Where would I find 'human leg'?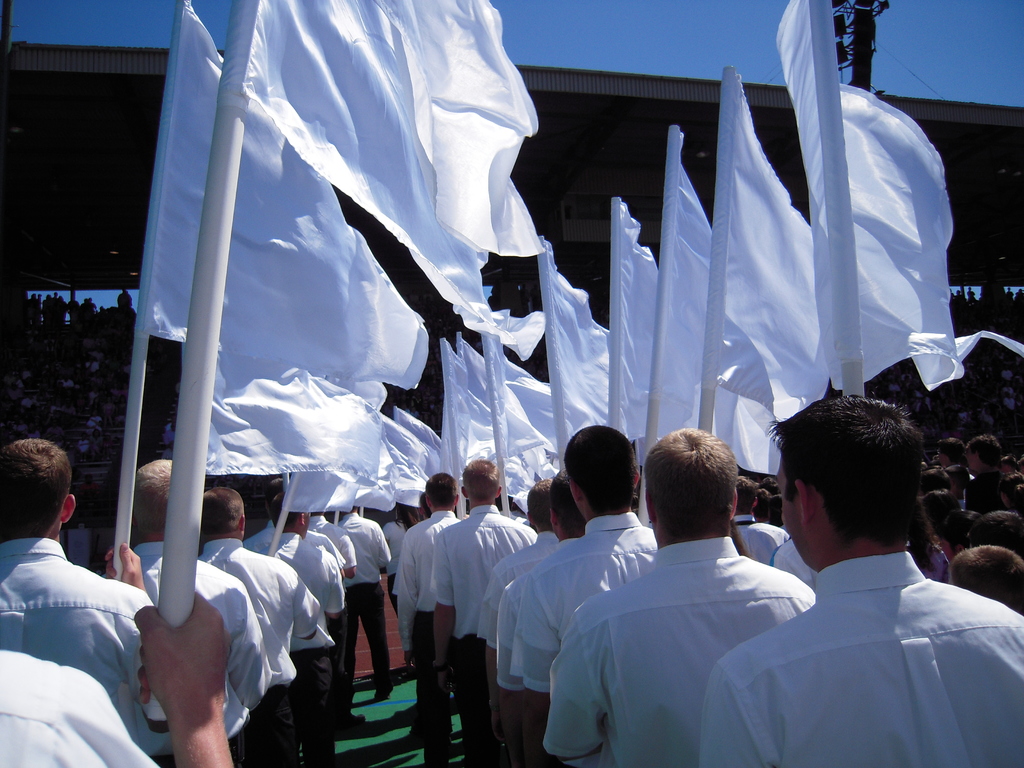
At 246 685 292 760.
